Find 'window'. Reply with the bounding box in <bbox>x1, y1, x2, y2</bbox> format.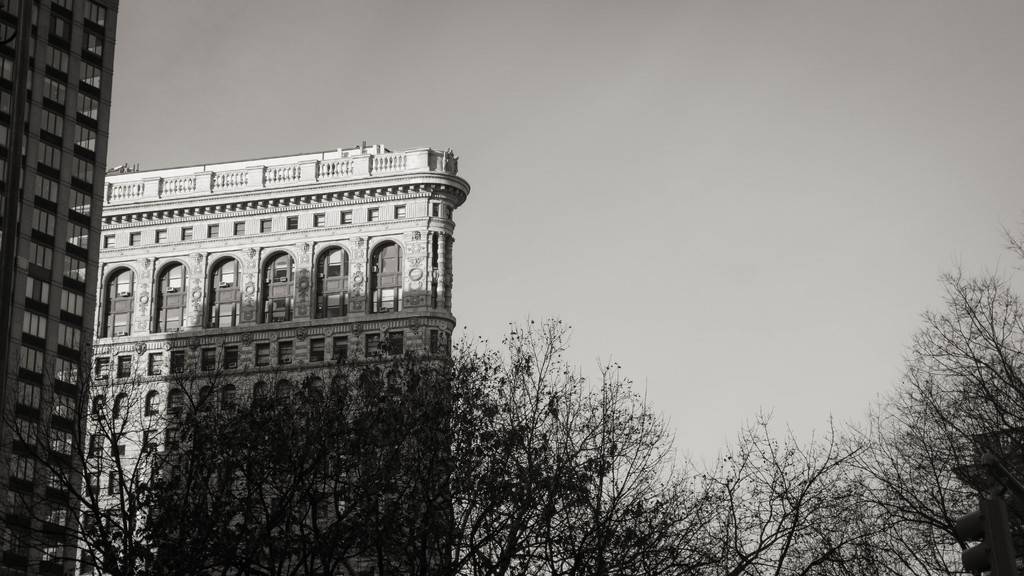
<bbox>367, 209, 379, 221</bbox>.
